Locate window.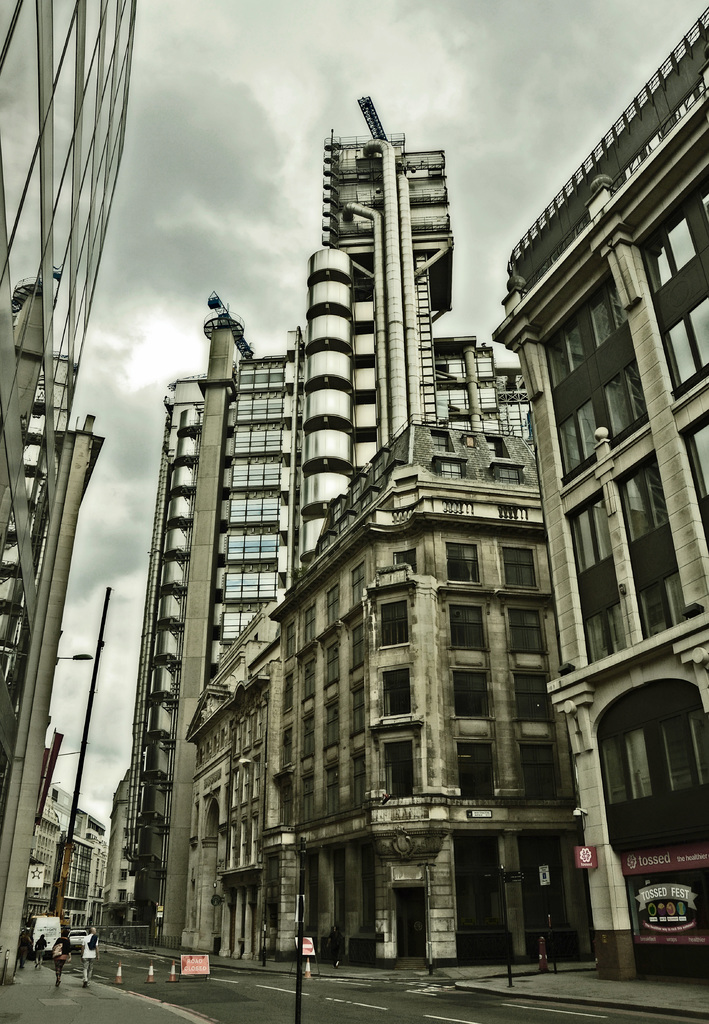
Bounding box: rect(282, 669, 294, 713).
